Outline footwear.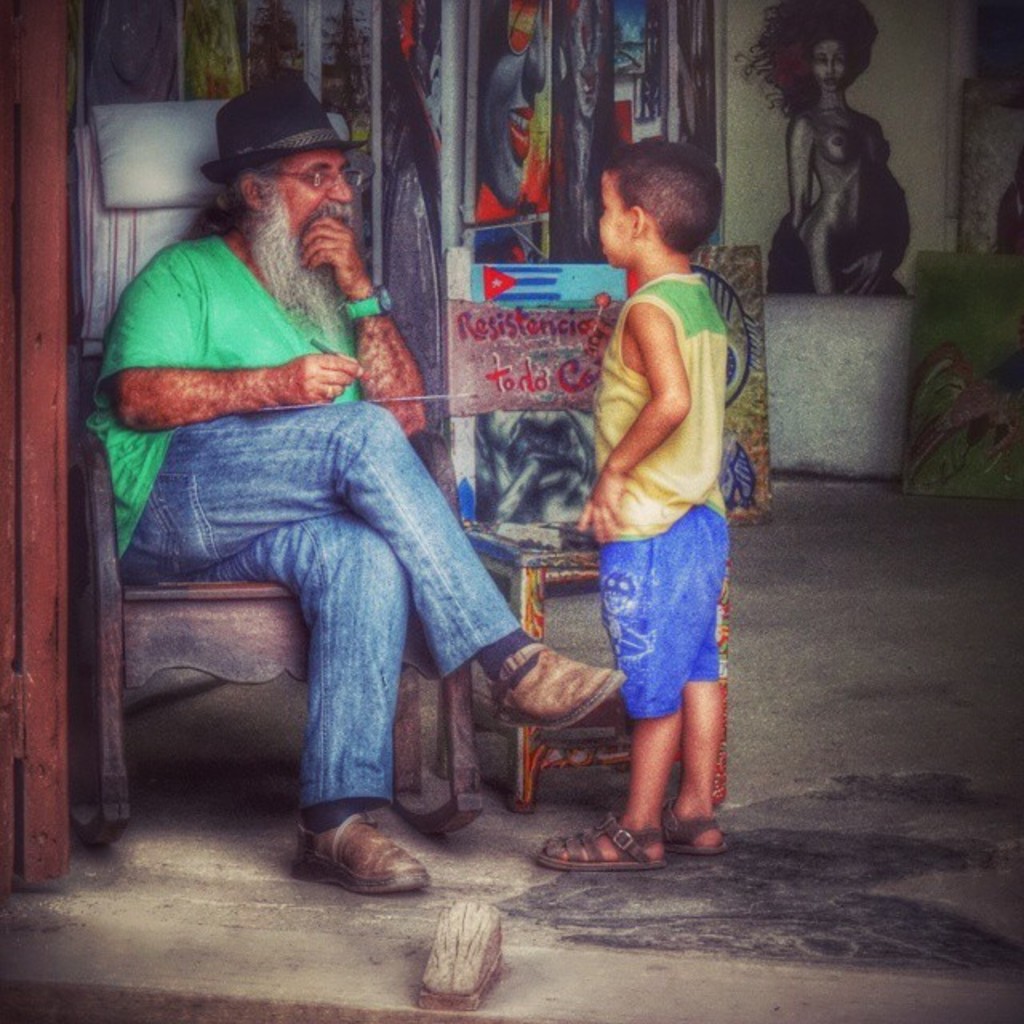
Outline: {"left": 298, "top": 808, "right": 429, "bottom": 902}.
